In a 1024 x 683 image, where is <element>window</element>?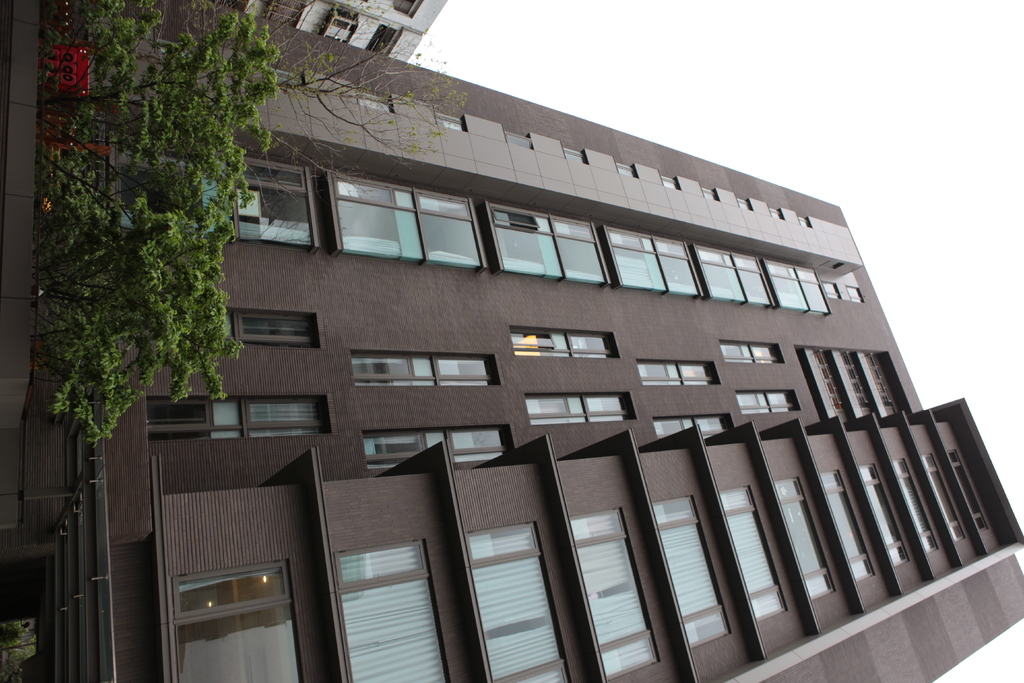
922/450/970/545.
